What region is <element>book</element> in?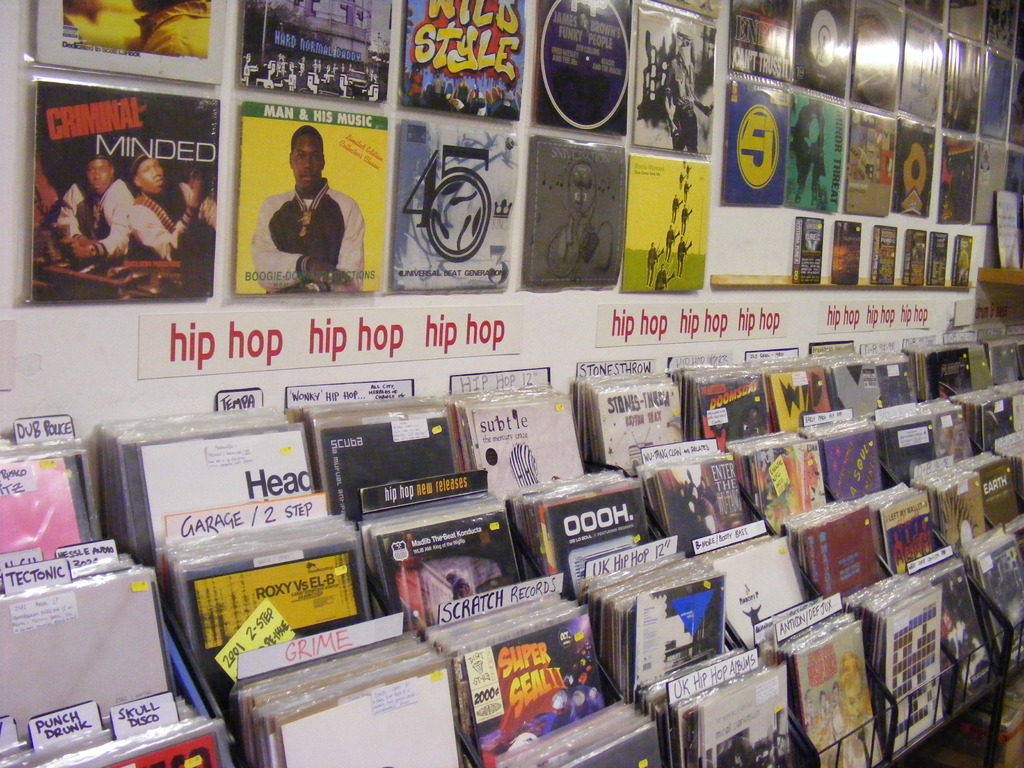
<region>36, 89, 210, 319</region>.
